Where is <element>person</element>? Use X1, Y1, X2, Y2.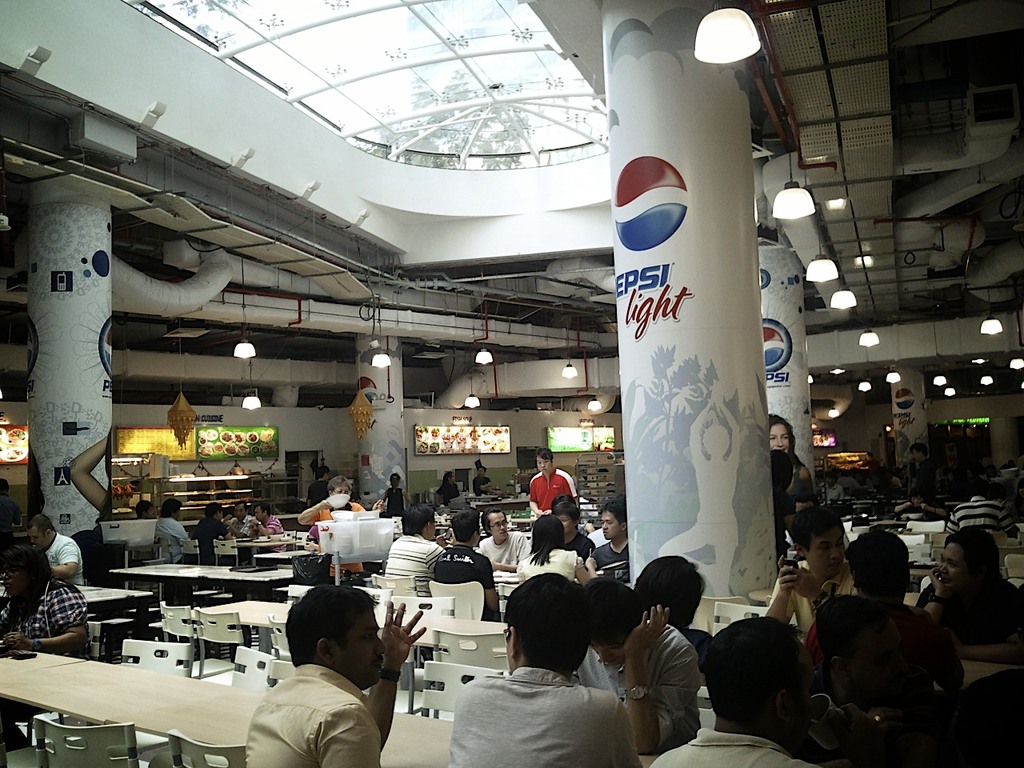
222, 501, 262, 559.
